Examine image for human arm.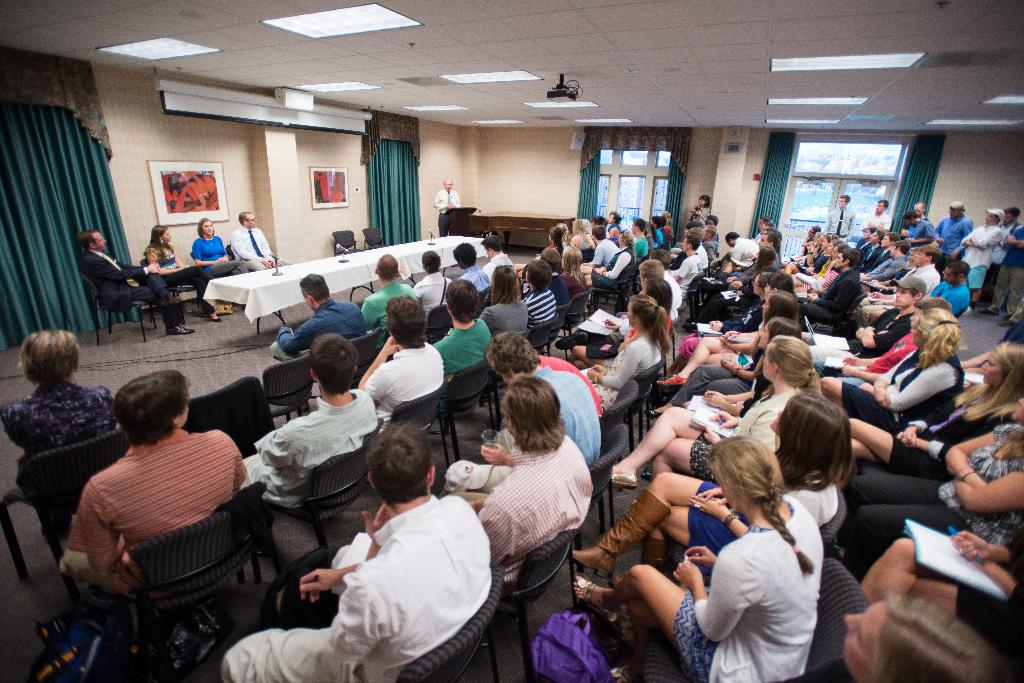
Examination result: <bbox>685, 542, 713, 568</bbox>.
